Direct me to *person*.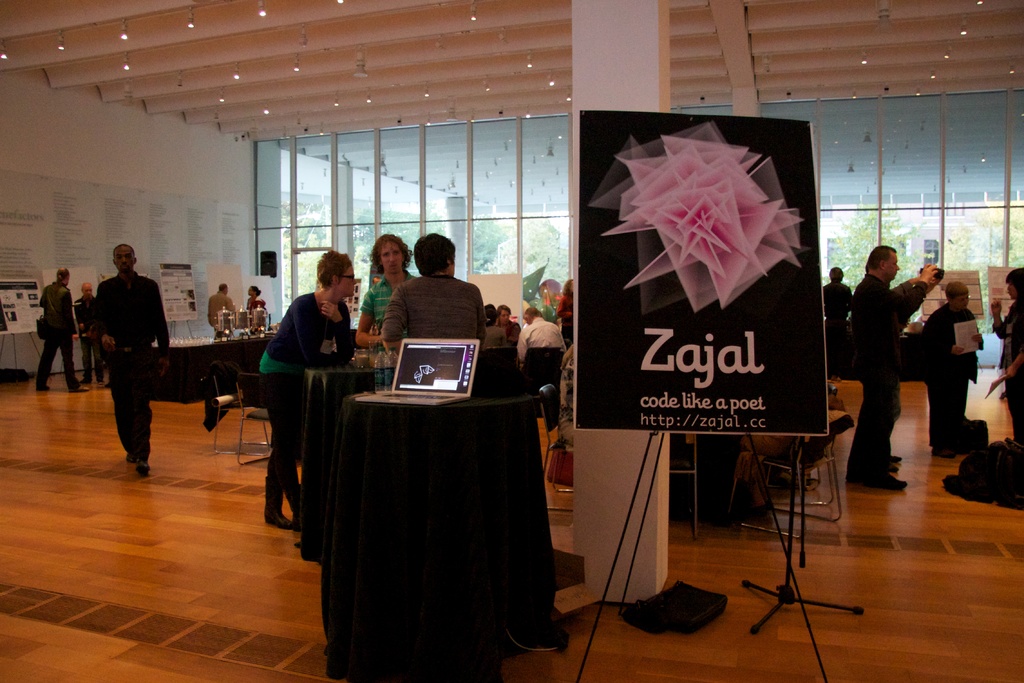
Direction: (253, 244, 365, 538).
